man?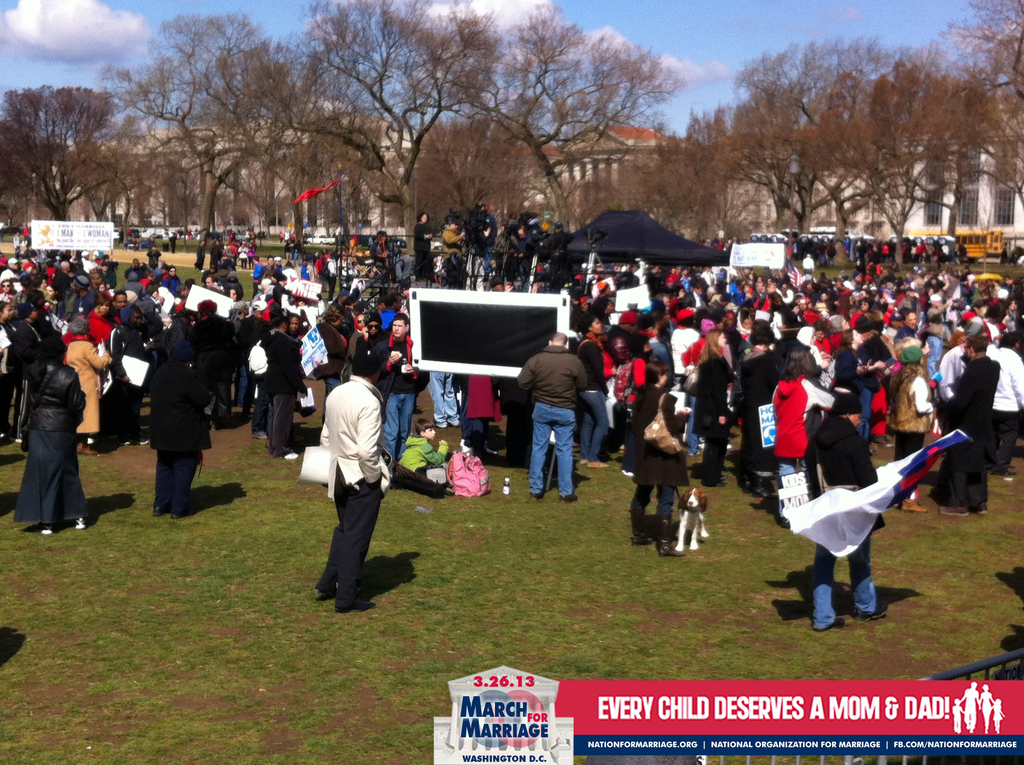
74,277,96,315
